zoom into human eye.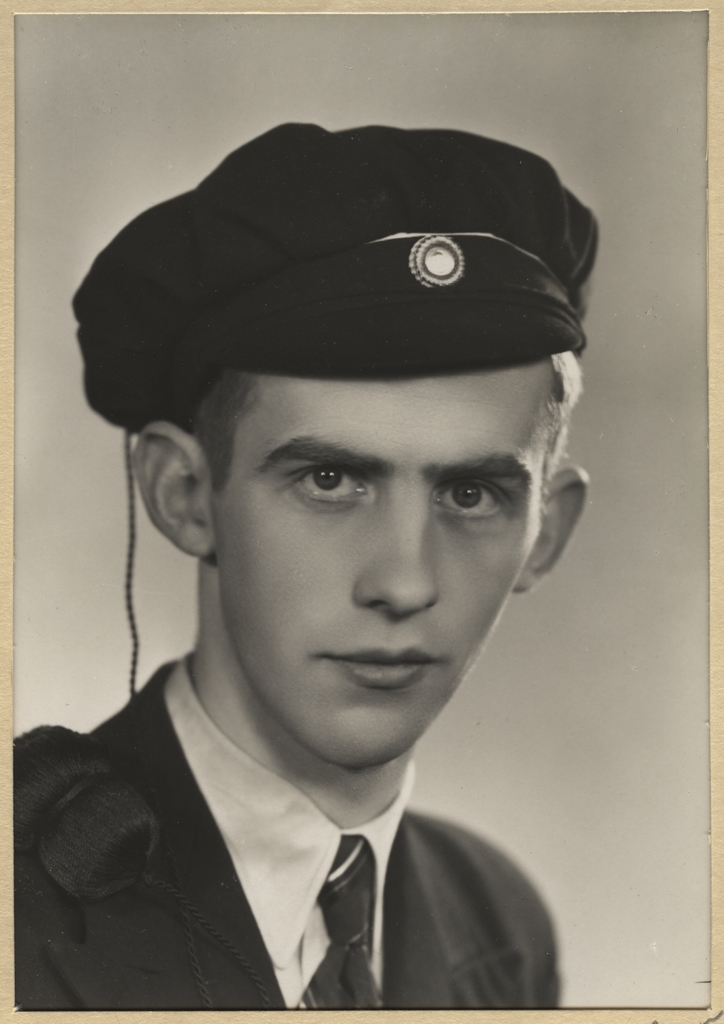
Zoom target: (x1=434, y1=477, x2=513, y2=522).
